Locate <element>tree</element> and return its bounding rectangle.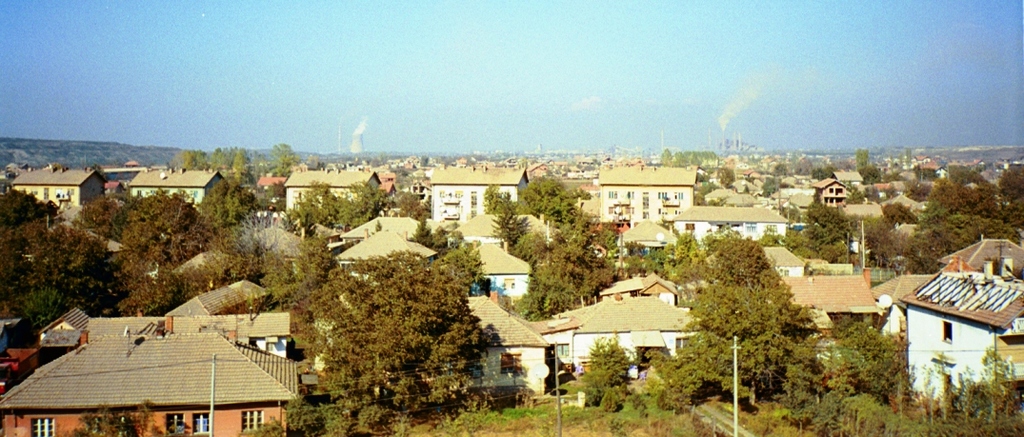
(x1=0, y1=181, x2=61, y2=228).
